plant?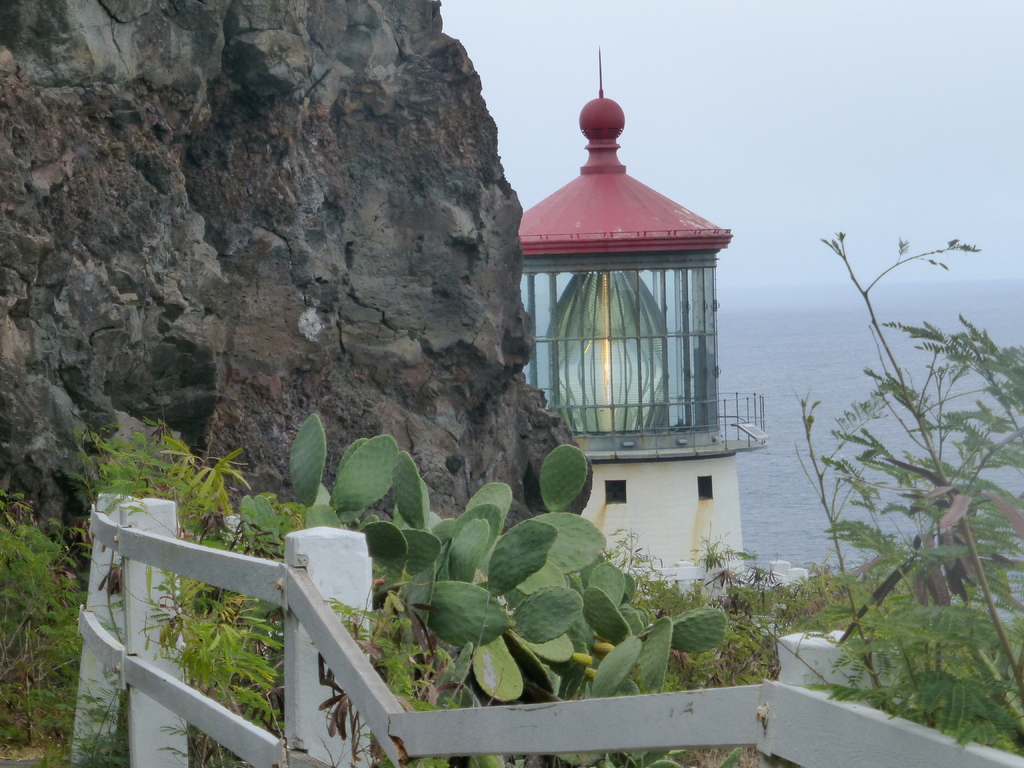
select_region(395, 472, 592, 708)
